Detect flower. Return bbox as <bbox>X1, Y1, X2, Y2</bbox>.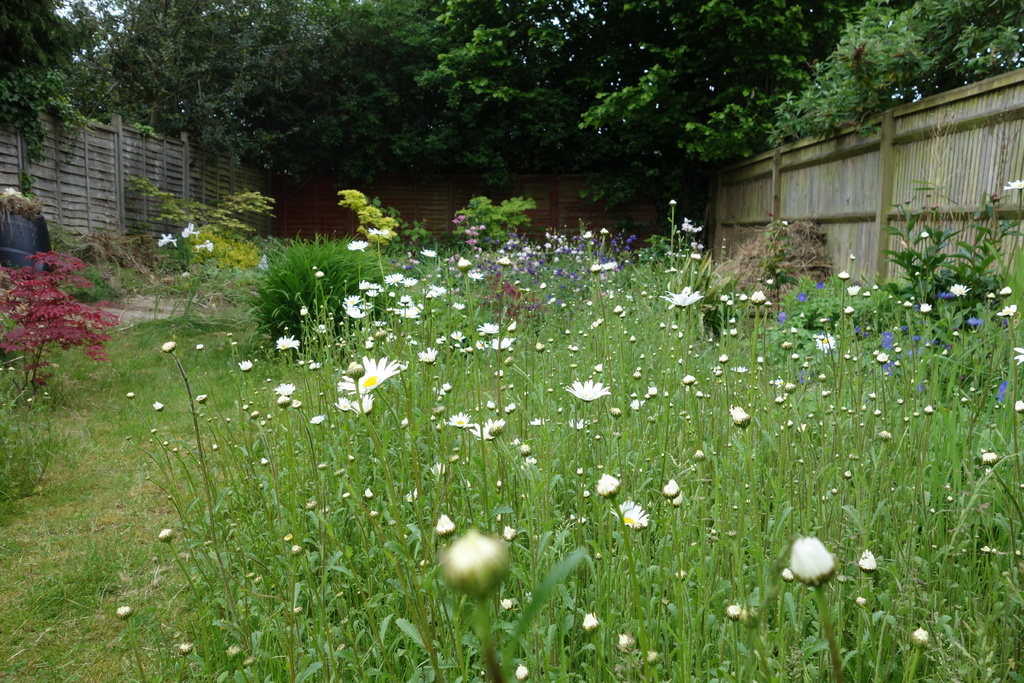
<bbox>789, 537, 838, 584</bbox>.
